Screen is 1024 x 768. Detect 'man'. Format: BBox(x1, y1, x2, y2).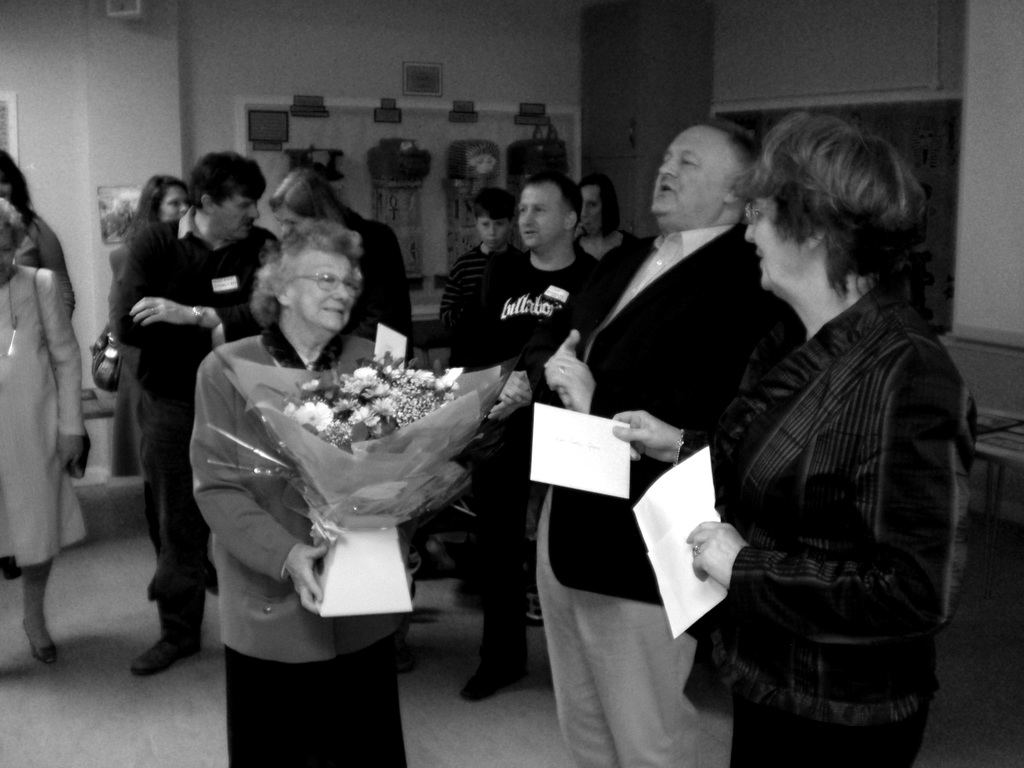
BBox(533, 115, 810, 767).
